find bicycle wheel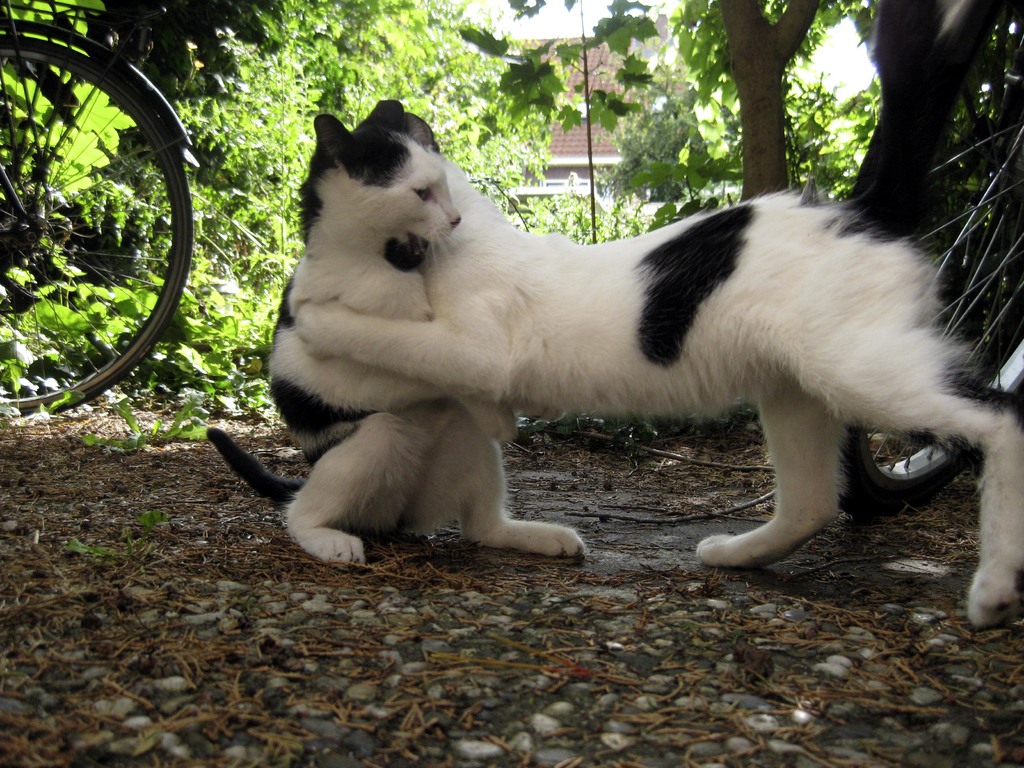
box=[15, 56, 193, 417]
